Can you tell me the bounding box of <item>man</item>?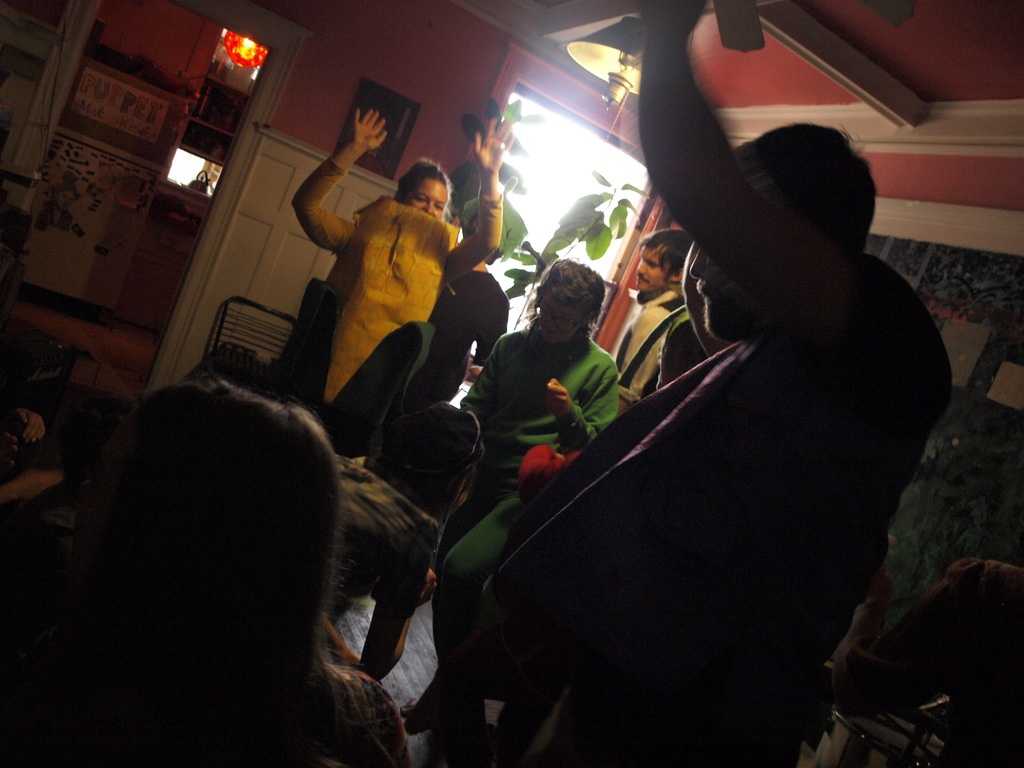
{"x1": 605, "y1": 223, "x2": 684, "y2": 410}.
